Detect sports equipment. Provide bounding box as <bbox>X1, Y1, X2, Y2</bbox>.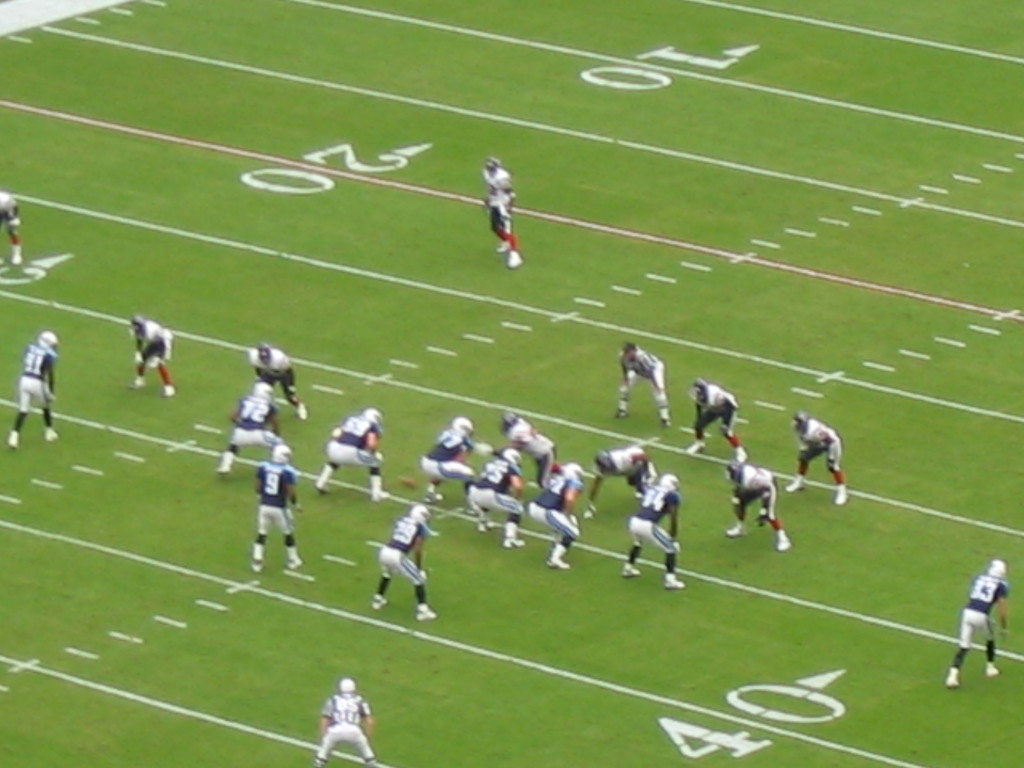
<bbox>612, 406, 630, 420</bbox>.
